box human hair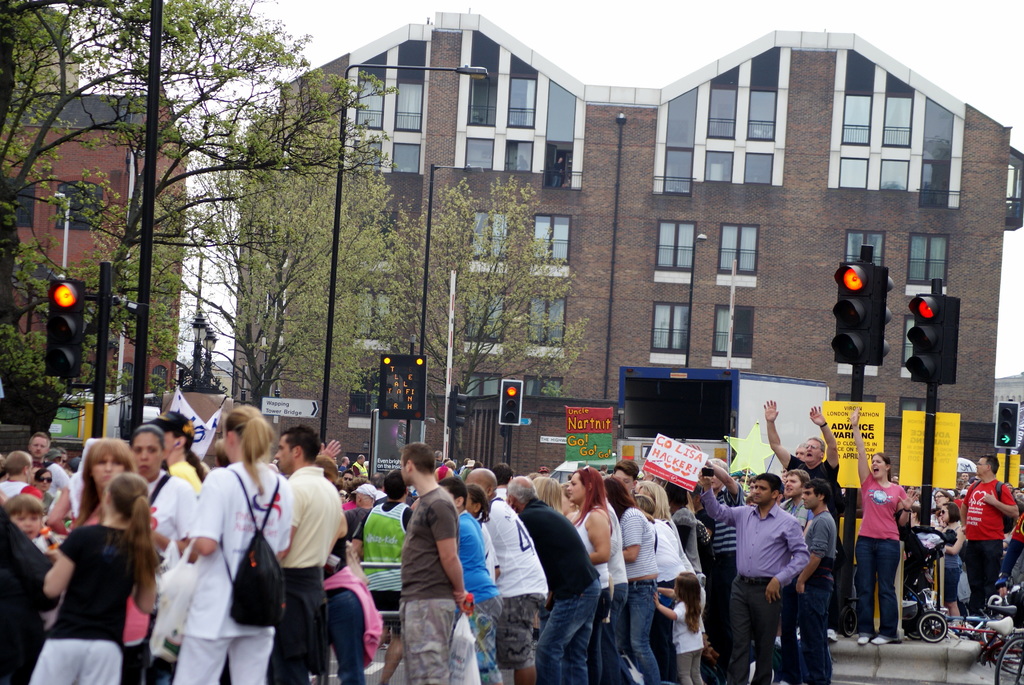
{"left": 604, "top": 478, "right": 639, "bottom": 520}
